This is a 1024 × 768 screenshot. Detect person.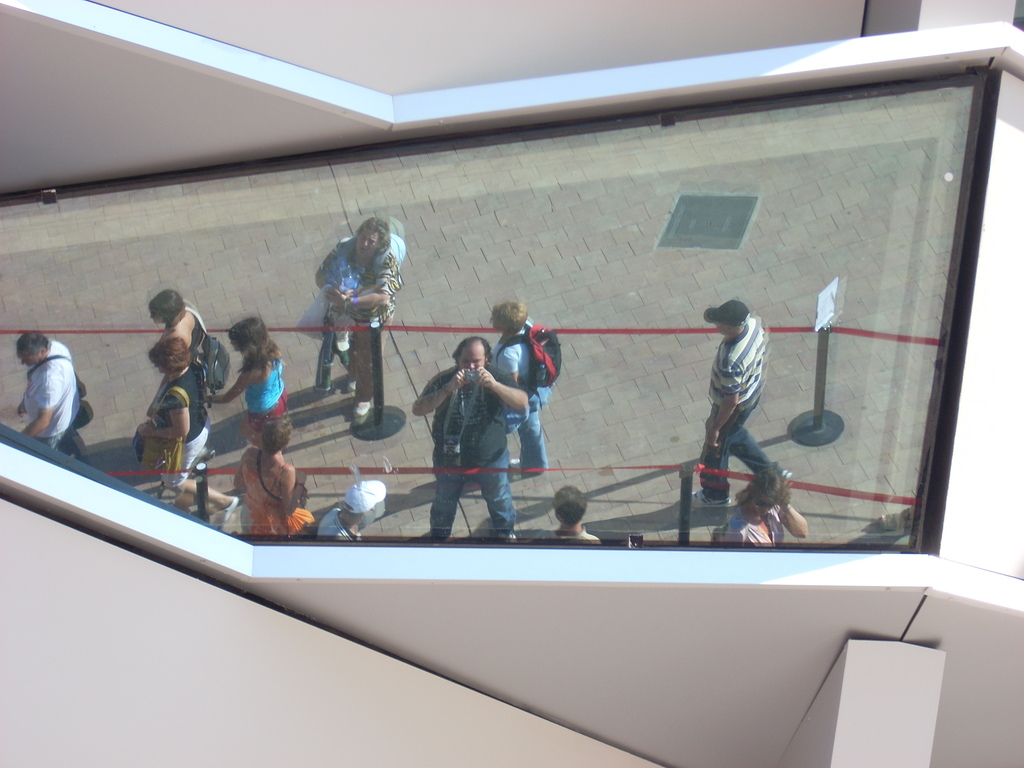
[x1=523, y1=483, x2=597, y2=543].
